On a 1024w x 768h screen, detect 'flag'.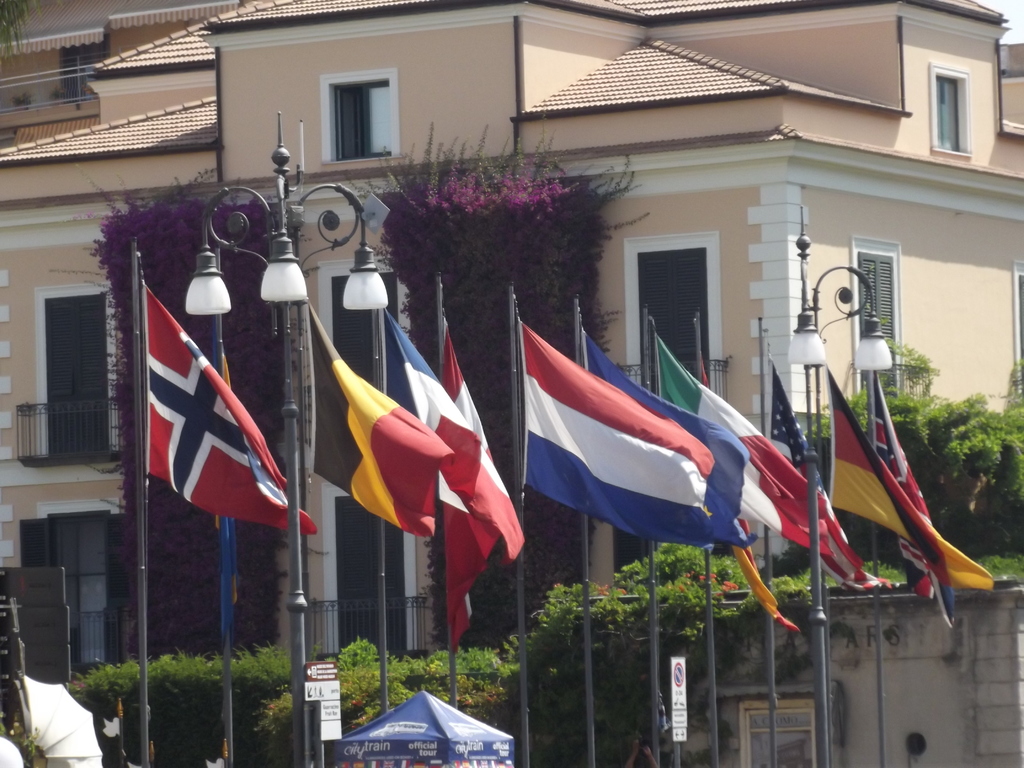
BBox(306, 290, 461, 534).
